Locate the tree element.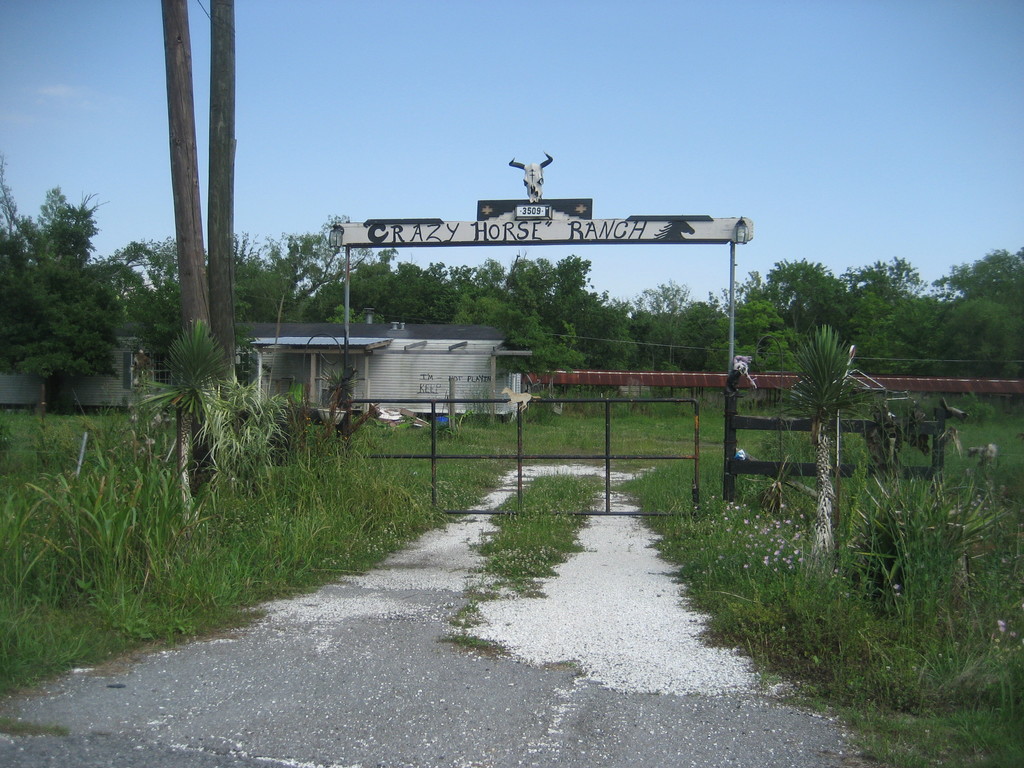
Element bbox: rect(0, 179, 124, 372).
